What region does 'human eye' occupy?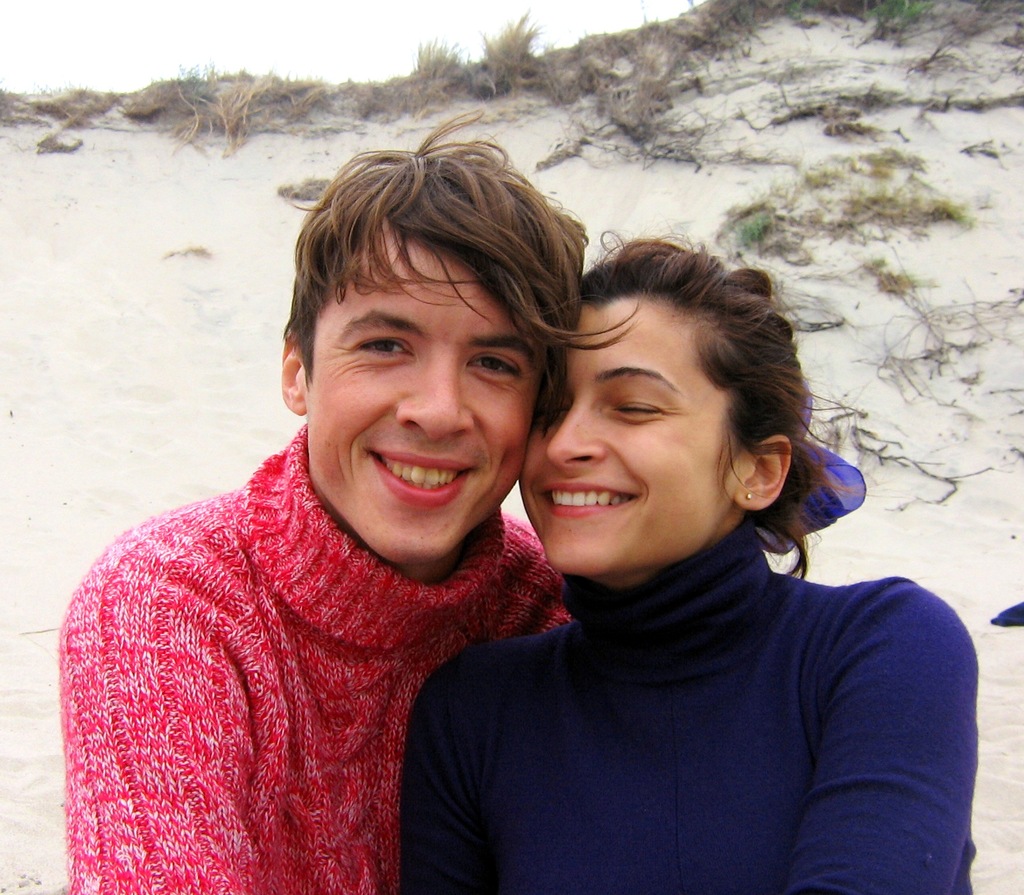
[x1=460, y1=351, x2=520, y2=381].
